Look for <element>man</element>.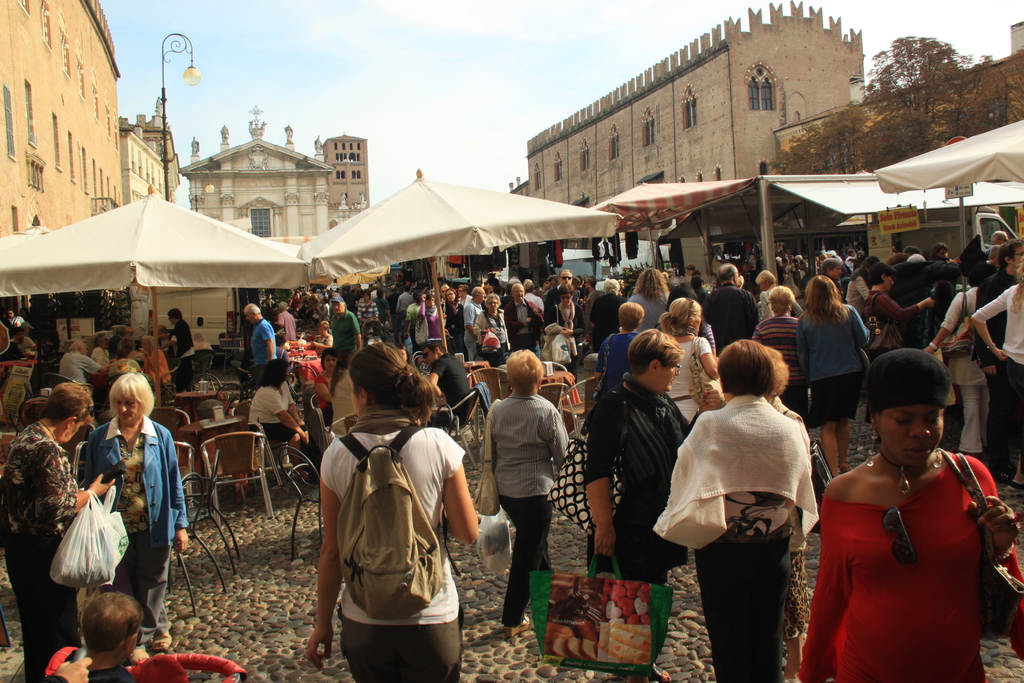
Found: <bbox>325, 292, 366, 359</bbox>.
